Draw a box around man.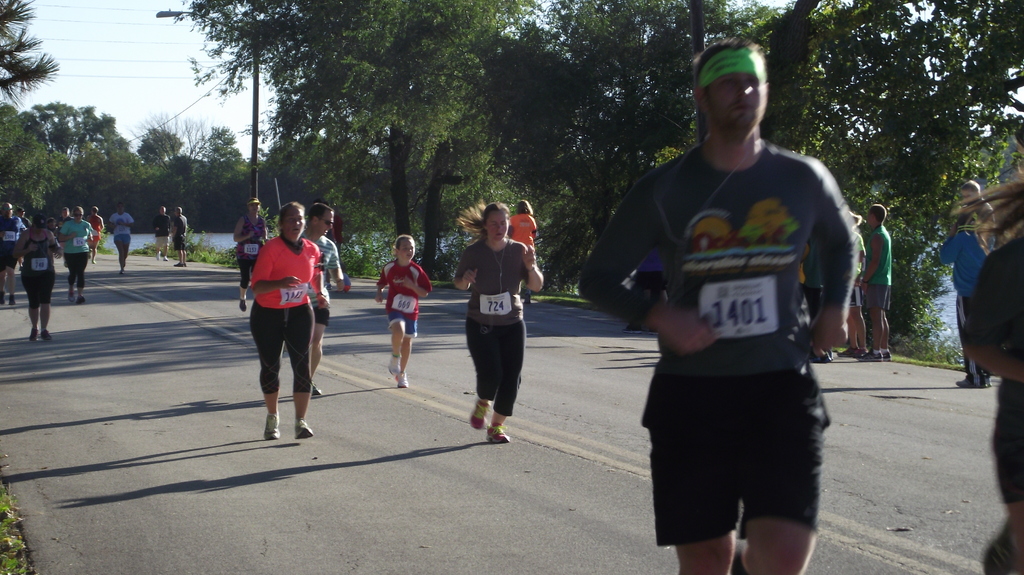
left=0, top=203, right=24, bottom=306.
